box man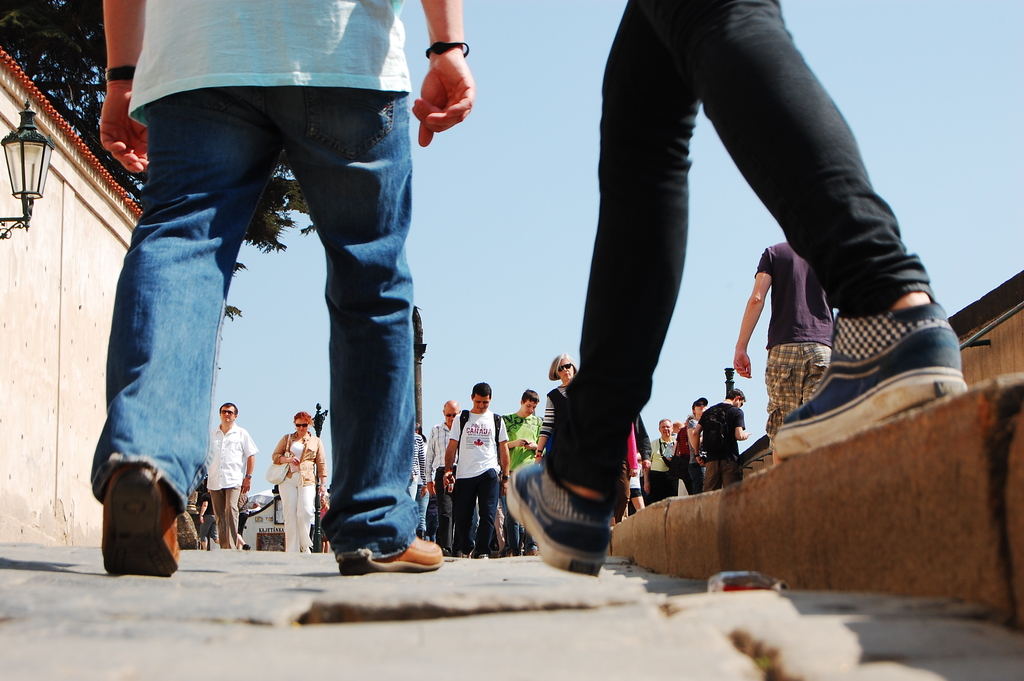
503,0,973,577
